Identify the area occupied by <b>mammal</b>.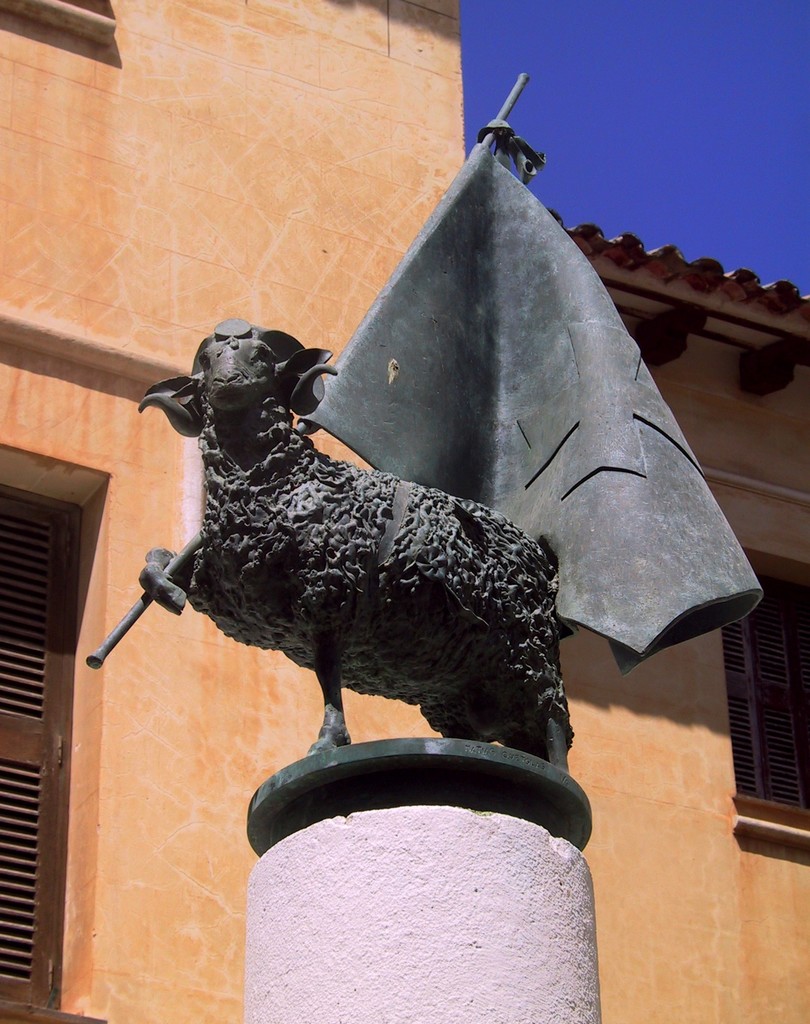
Area: [115, 316, 593, 860].
